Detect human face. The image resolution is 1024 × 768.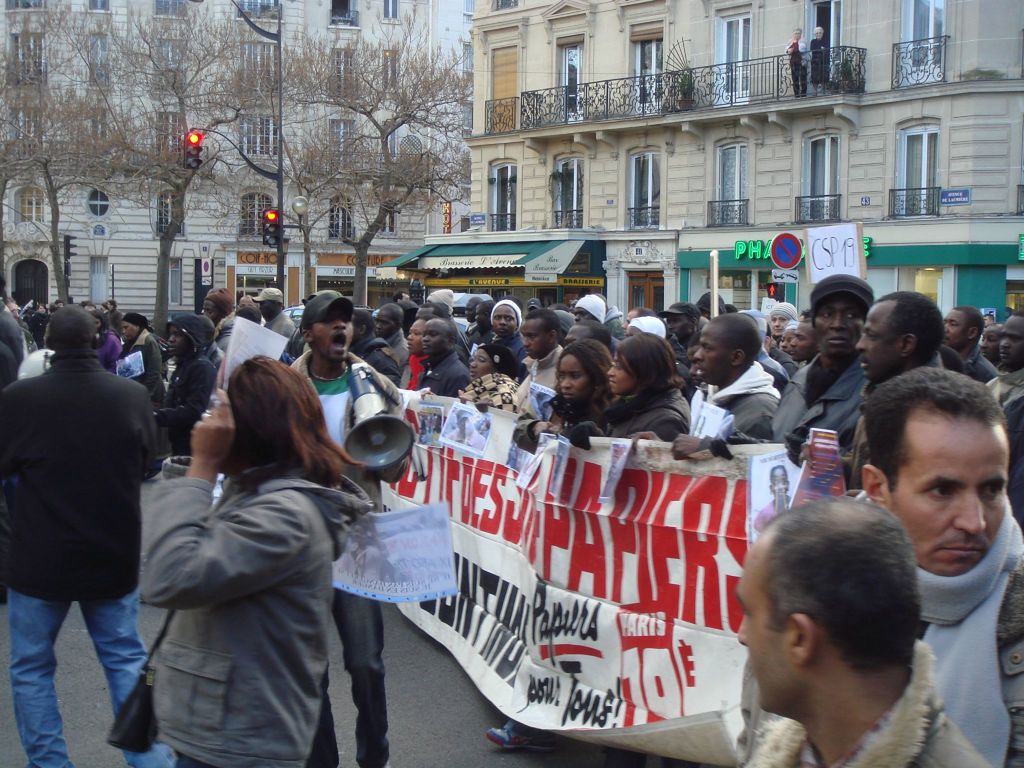
[810, 297, 858, 353].
